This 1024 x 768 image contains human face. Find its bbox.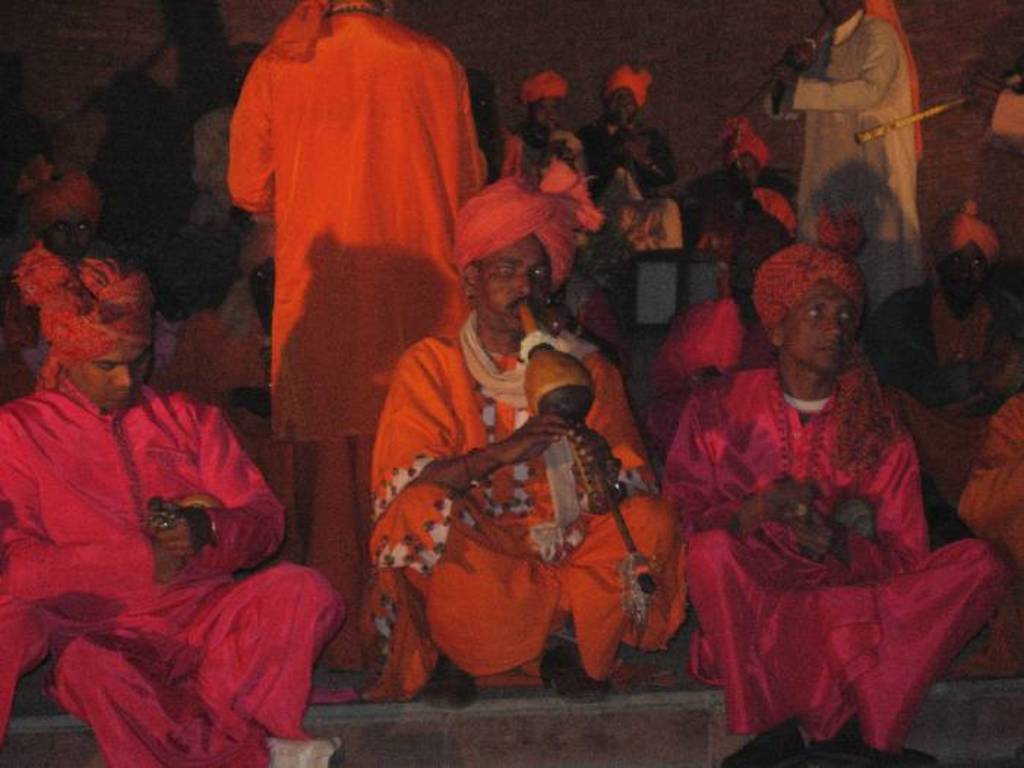
rect(45, 209, 94, 266).
